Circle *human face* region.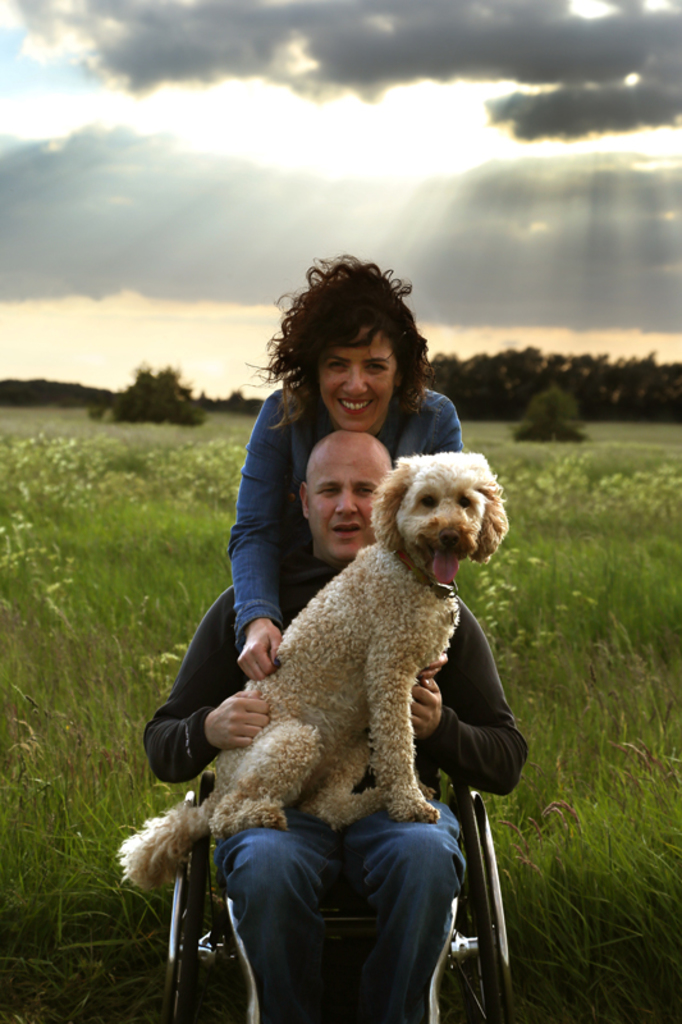
Region: rect(319, 333, 390, 424).
